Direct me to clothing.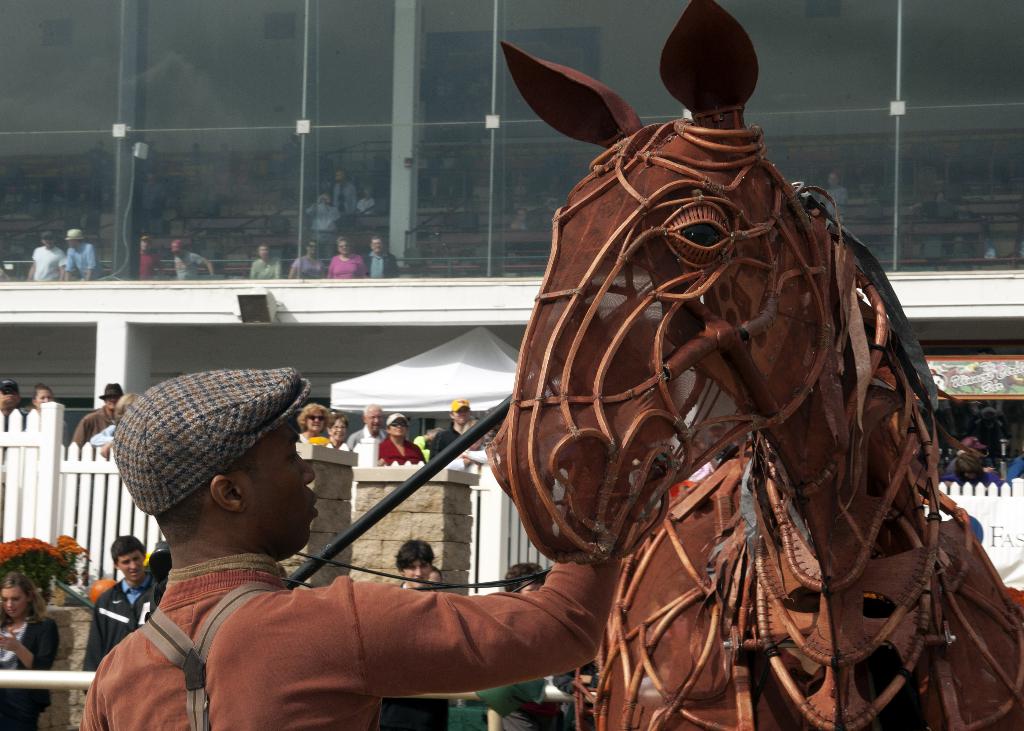
Direction: 79:581:156:691.
